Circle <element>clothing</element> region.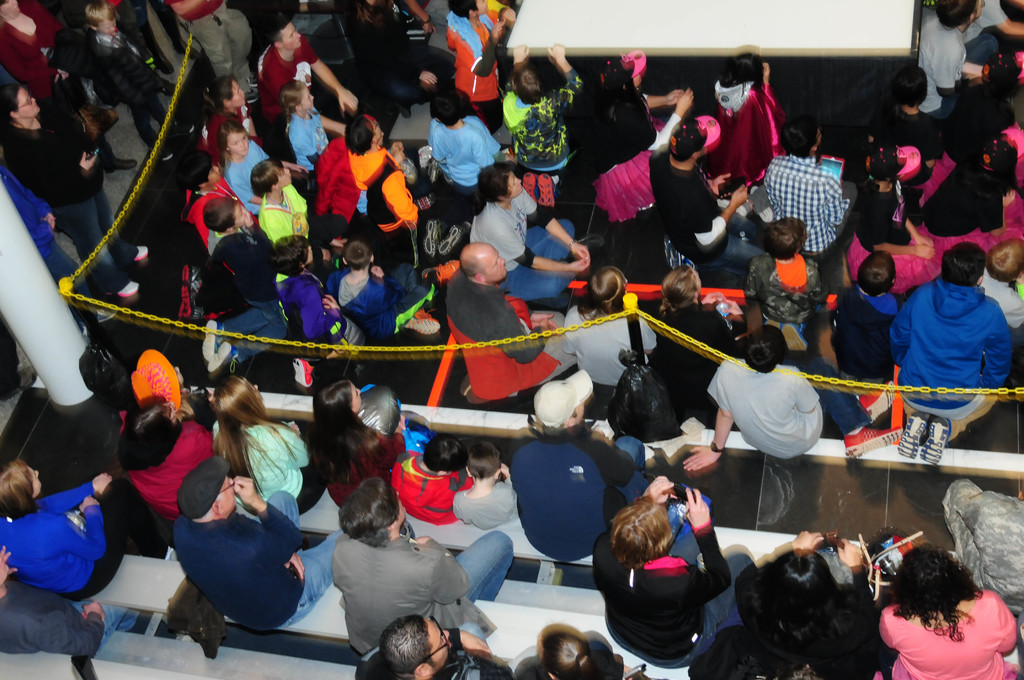
Region: crop(506, 433, 649, 559).
